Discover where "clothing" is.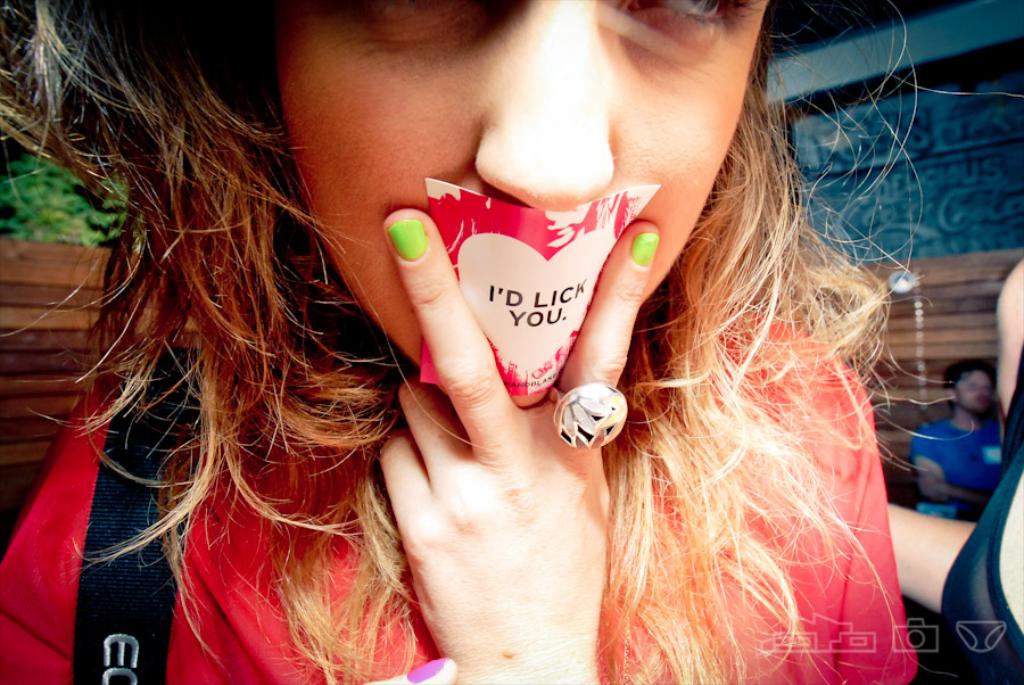
Discovered at (left=0, top=307, right=919, bottom=684).
